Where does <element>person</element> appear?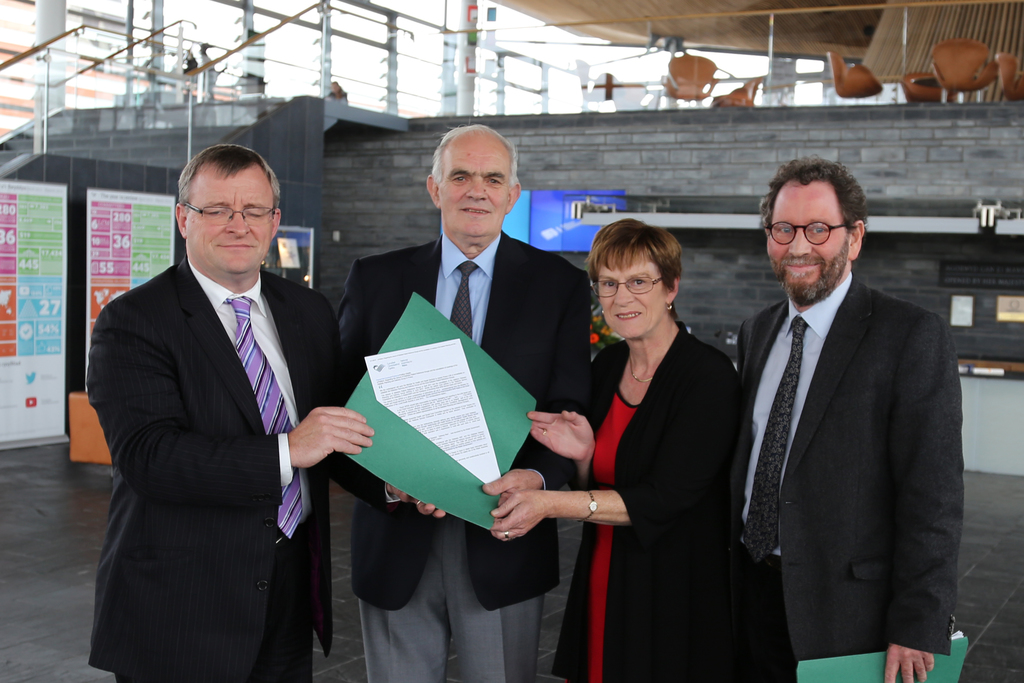
Appears at bbox=[337, 123, 589, 682].
